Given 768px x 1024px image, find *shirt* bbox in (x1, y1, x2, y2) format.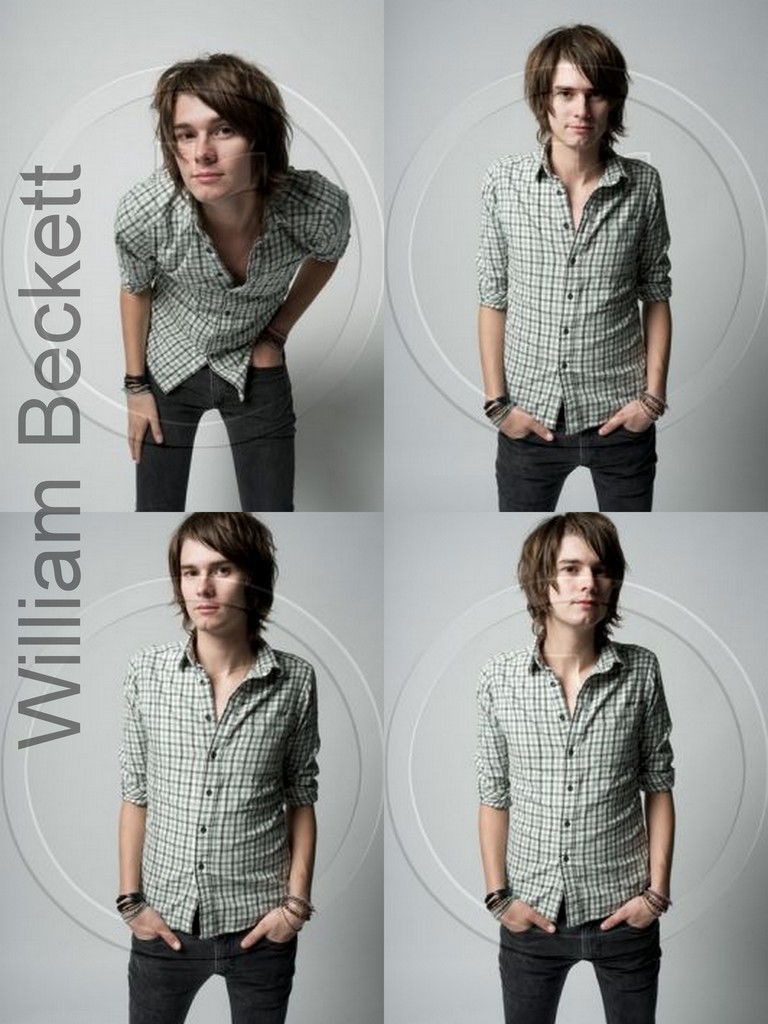
(107, 166, 355, 405).
